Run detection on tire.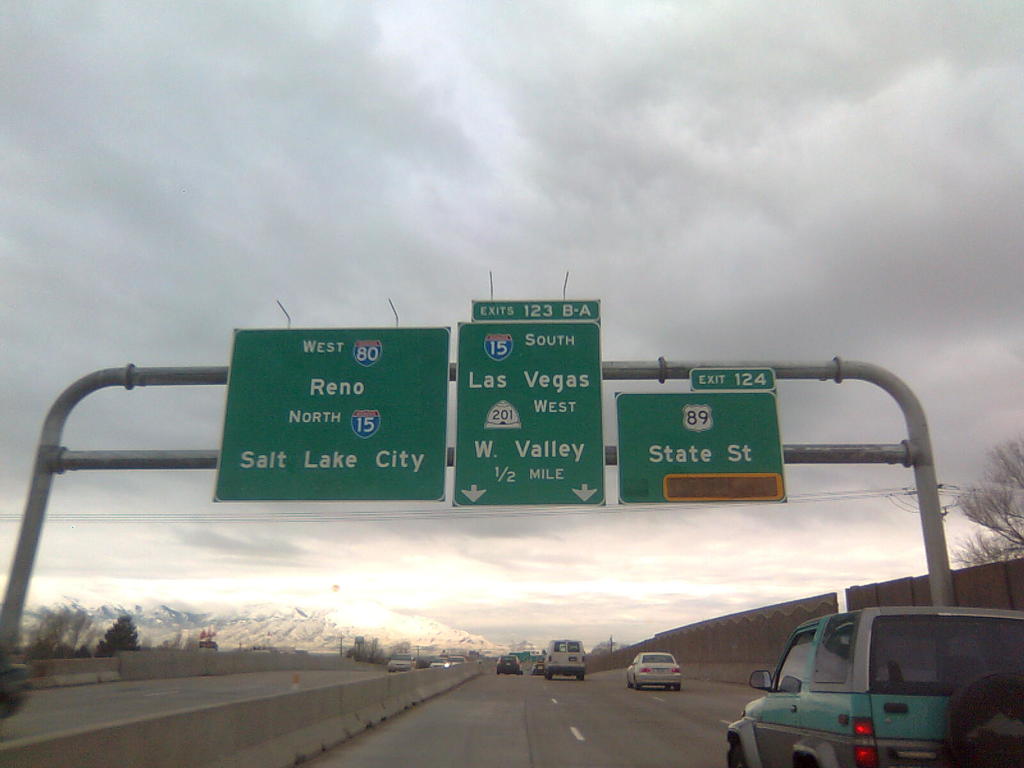
Result: (578,668,587,678).
